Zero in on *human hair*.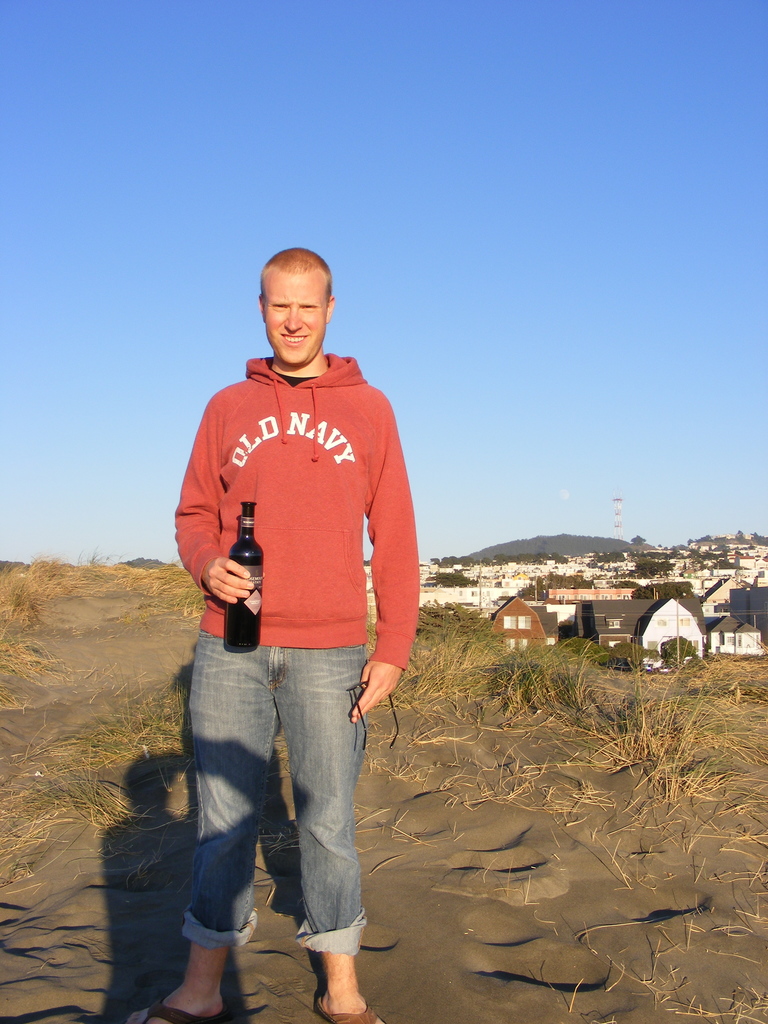
Zeroed in: bbox=[253, 243, 335, 332].
